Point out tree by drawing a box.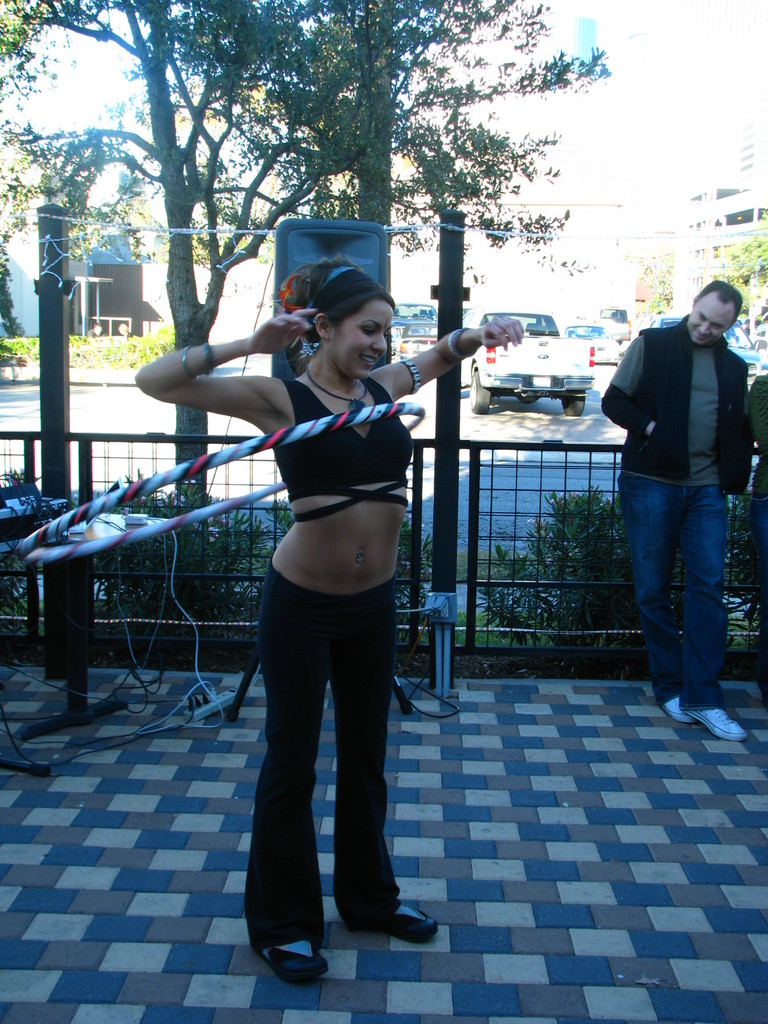
x1=188, y1=0, x2=641, y2=659.
